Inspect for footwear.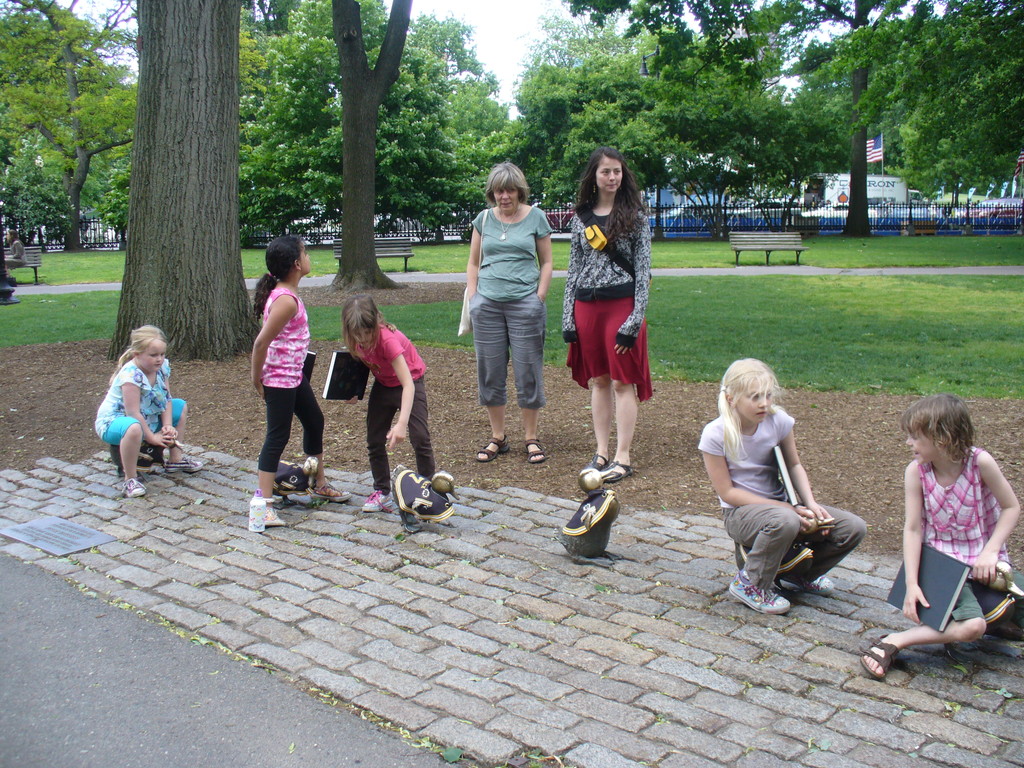
Inspection: 602/461/636/484.
